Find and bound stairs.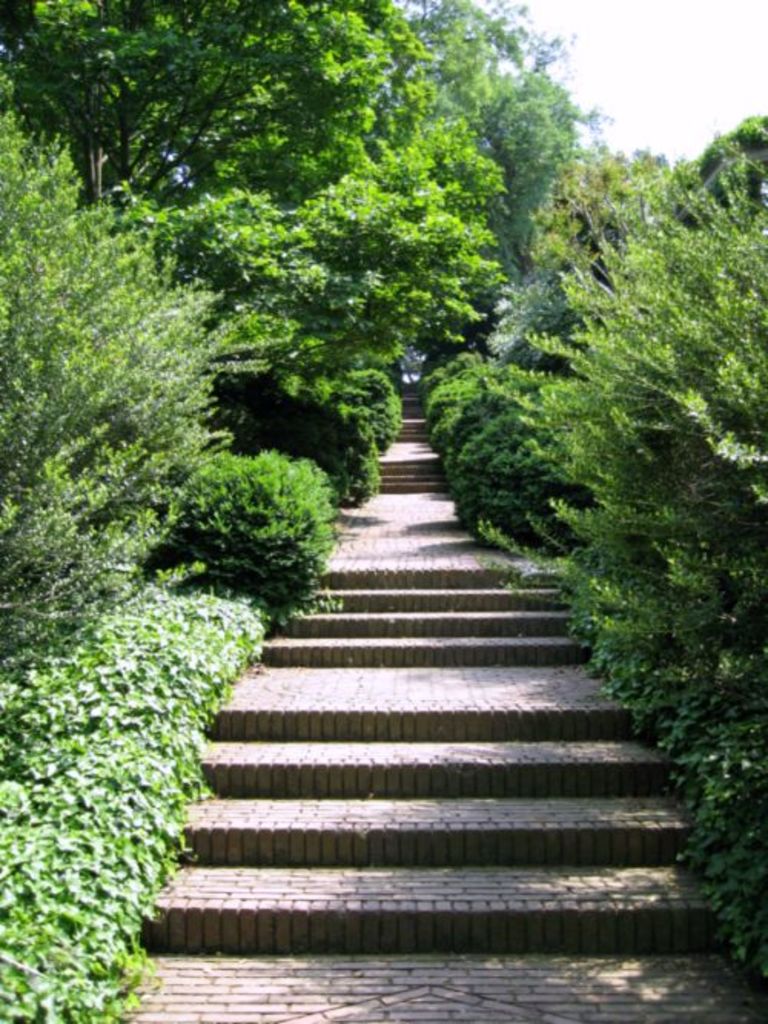
Bound: <bbox>393, 382, 430, 439</bbox>.
